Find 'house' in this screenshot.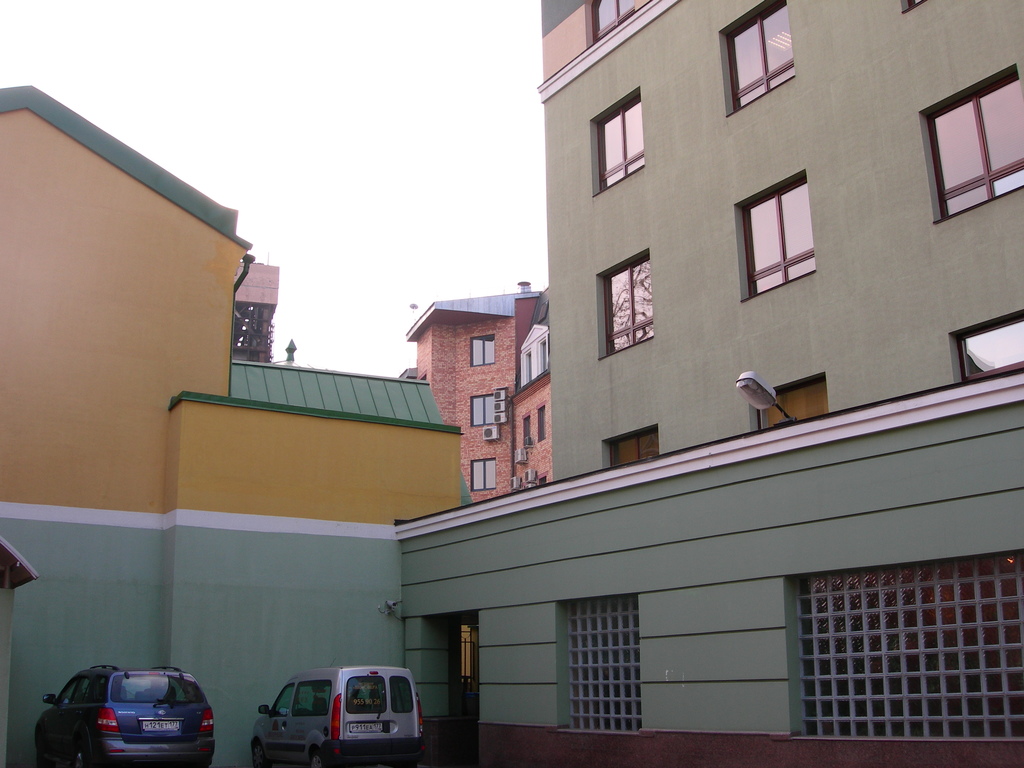
The bounding box for 'house' is [0,85,463,767].
